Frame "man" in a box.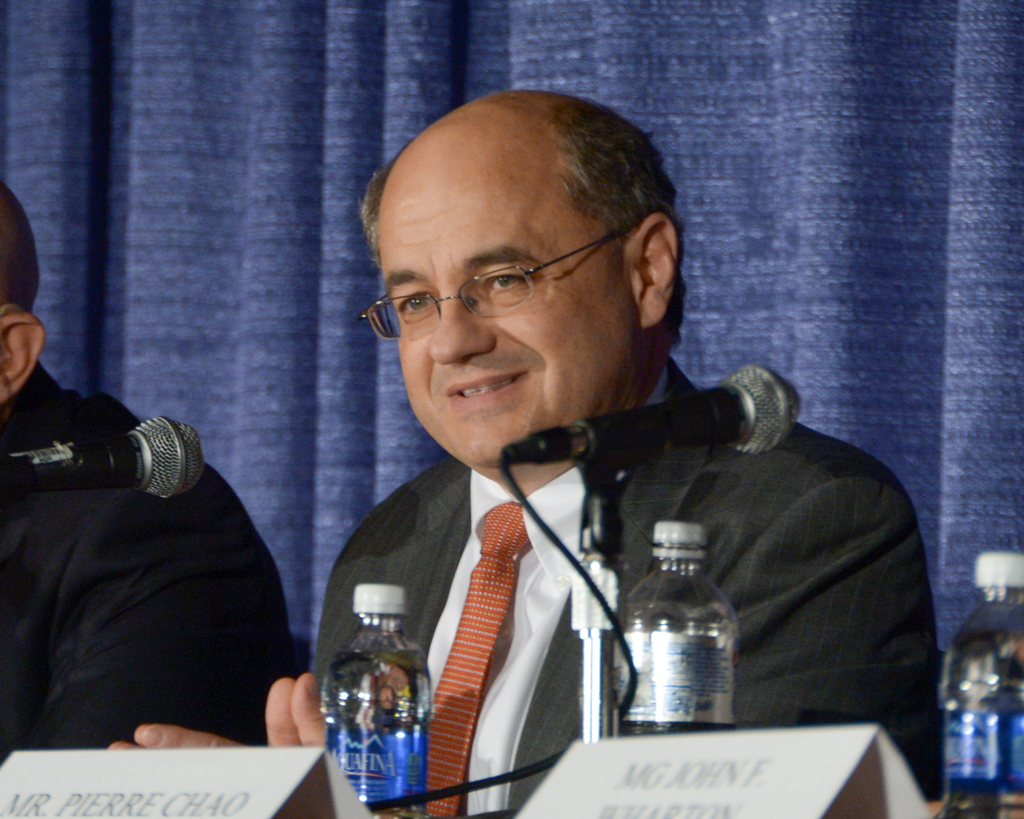
x1=0 y1=179 x2=301 y2=761.
